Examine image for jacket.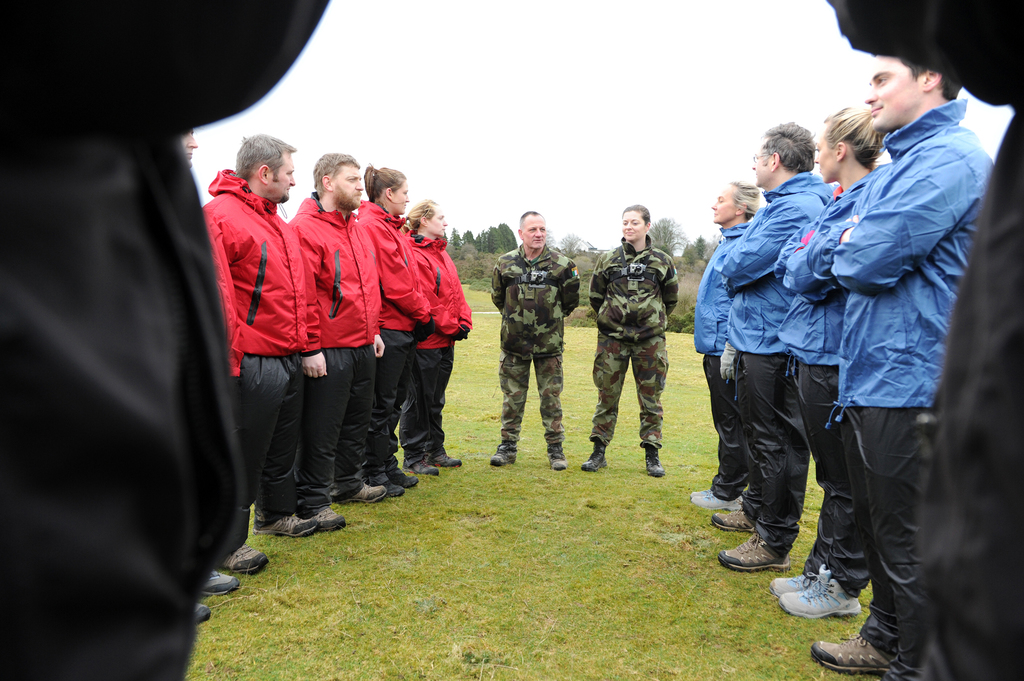
Examination result: pyautogui.locateOnScreen(196, 154, 322, 384).
